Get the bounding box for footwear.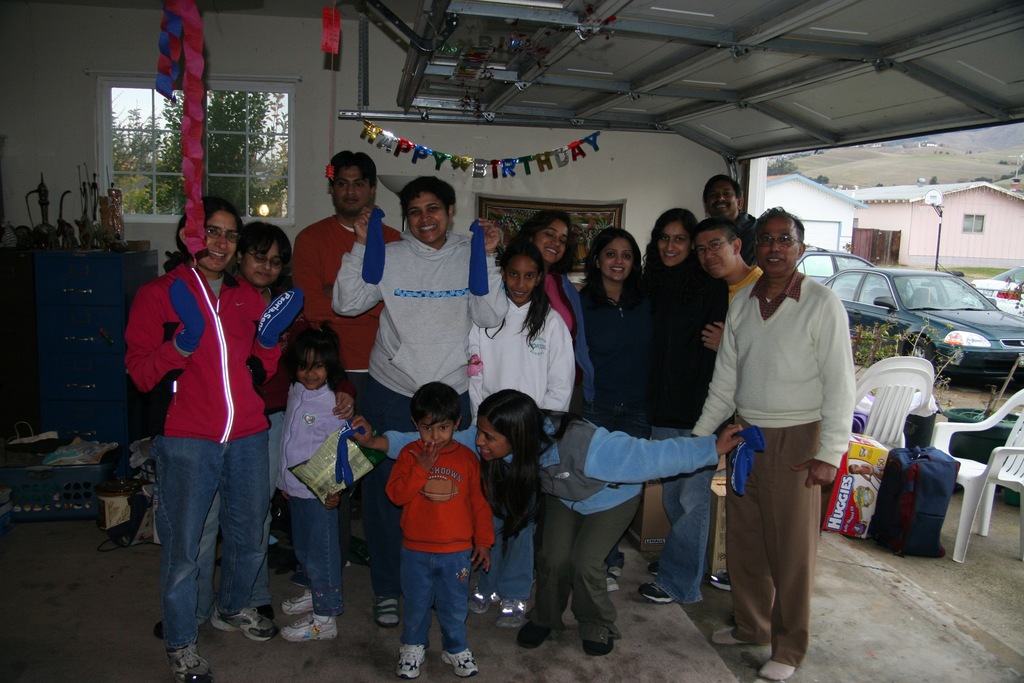
x1=388, y1=641, x2=429, y2=677.
